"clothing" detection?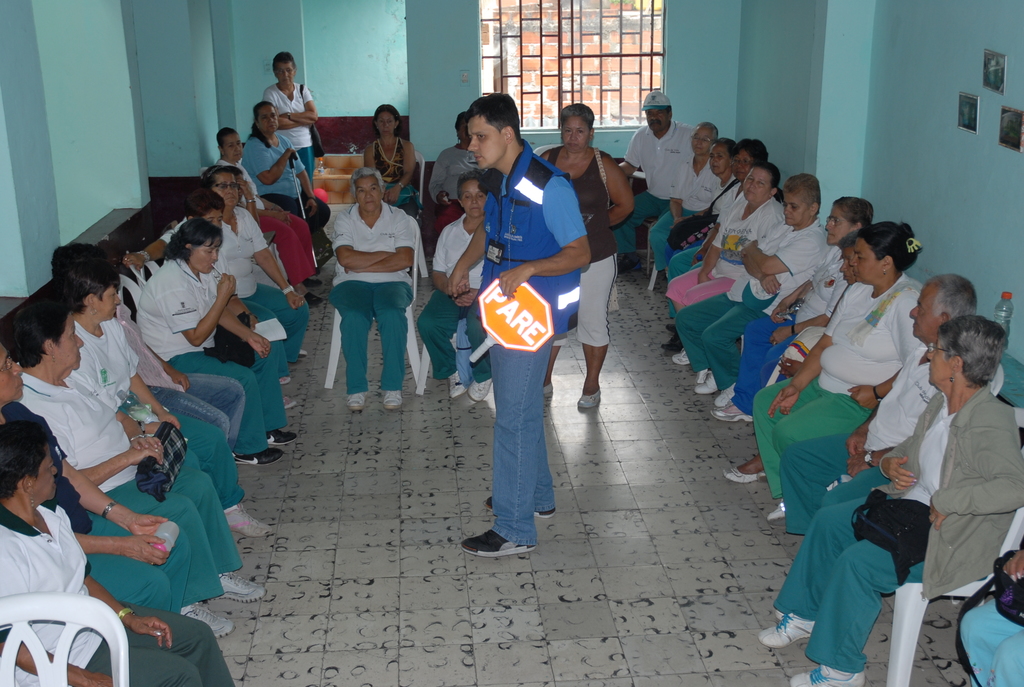
(left=116, top=471, right=244, bottom=586)
